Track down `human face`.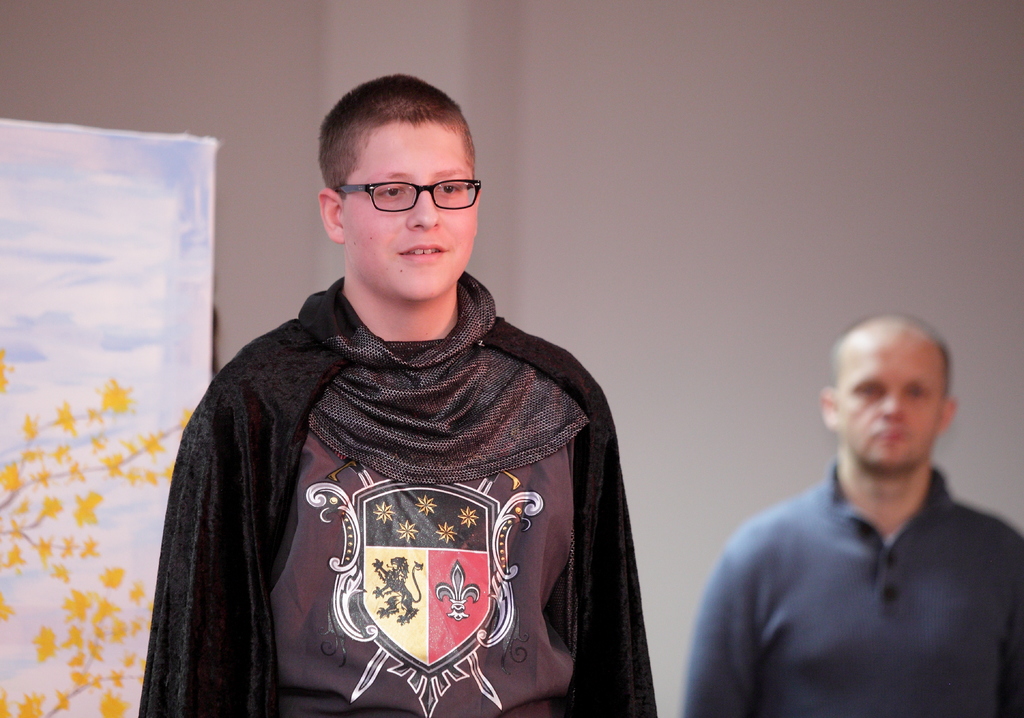
Tracked to pyautogui.locateOnScreen(339, 116, 476, 299).
